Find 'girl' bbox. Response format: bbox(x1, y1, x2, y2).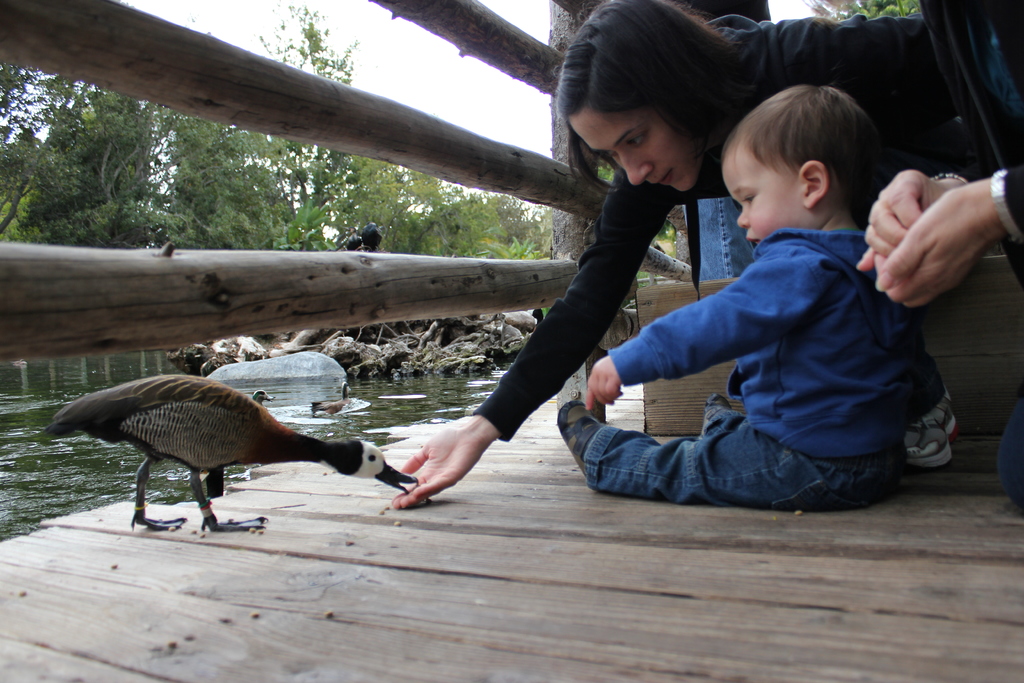
bbox(388, 0, 959, 509).
